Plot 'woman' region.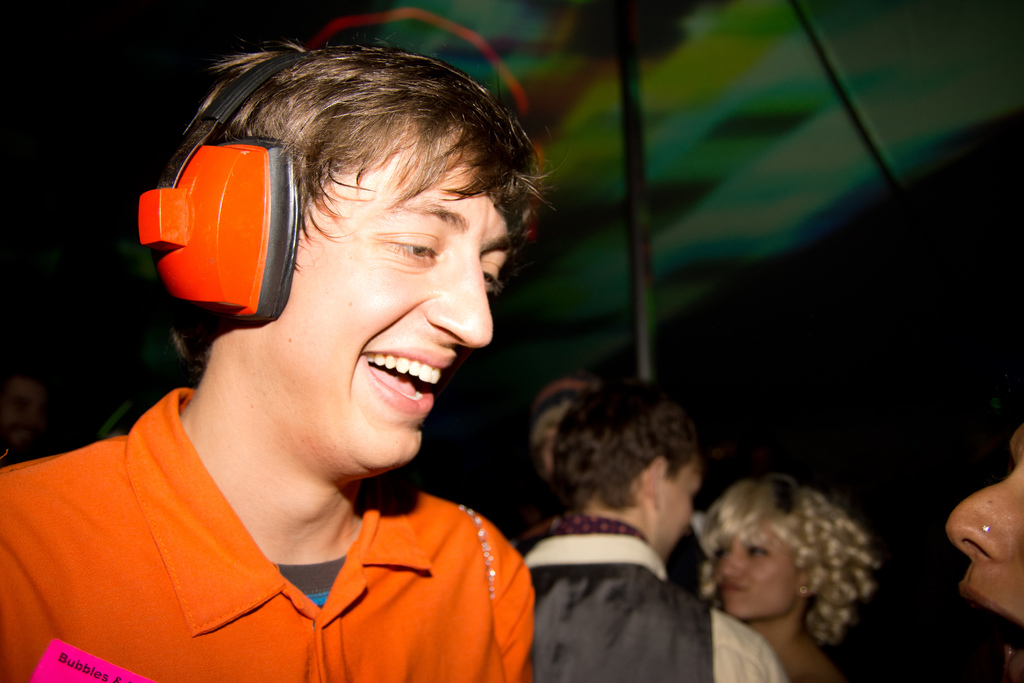
Plotted at 688,468,879,682.
